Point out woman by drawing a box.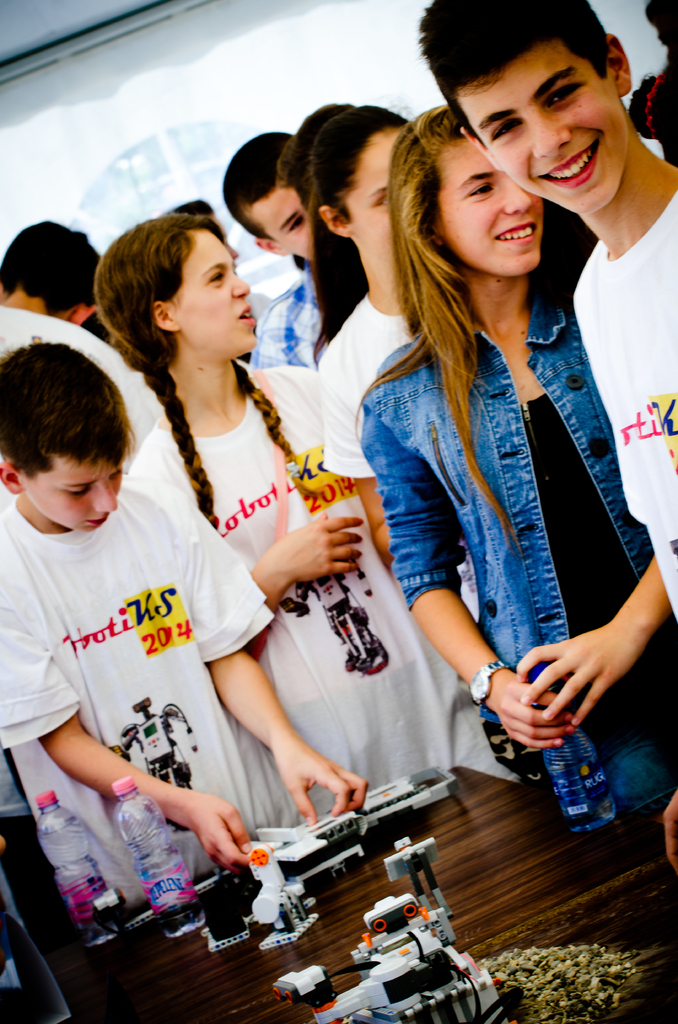
316, 113, 503, 783.
